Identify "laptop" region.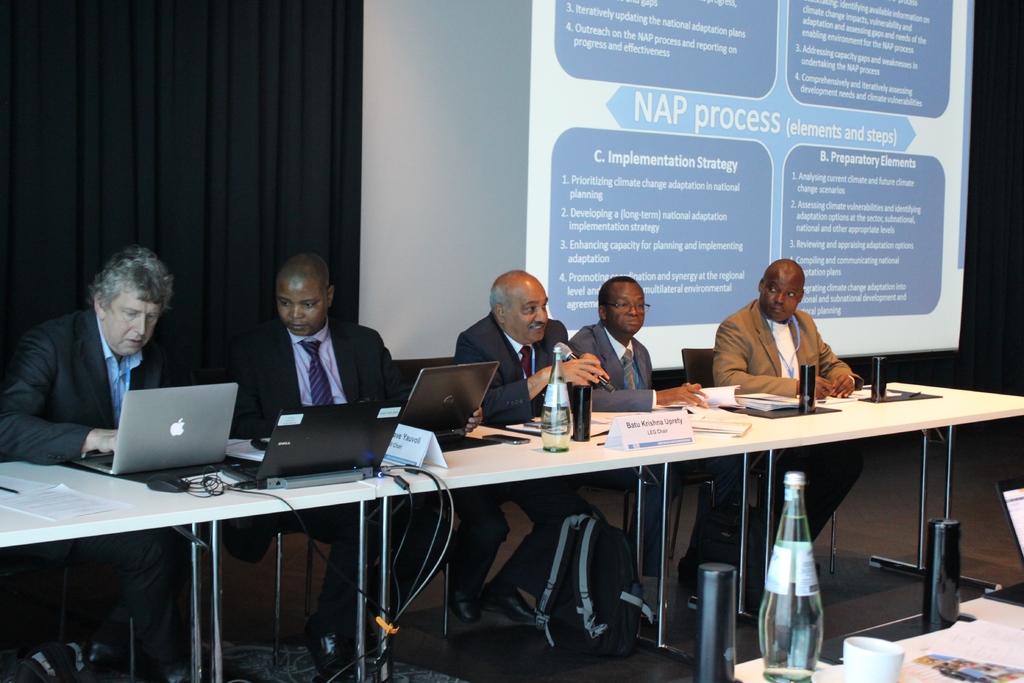
Region: <region>87, 386, 231, 494</region>.
